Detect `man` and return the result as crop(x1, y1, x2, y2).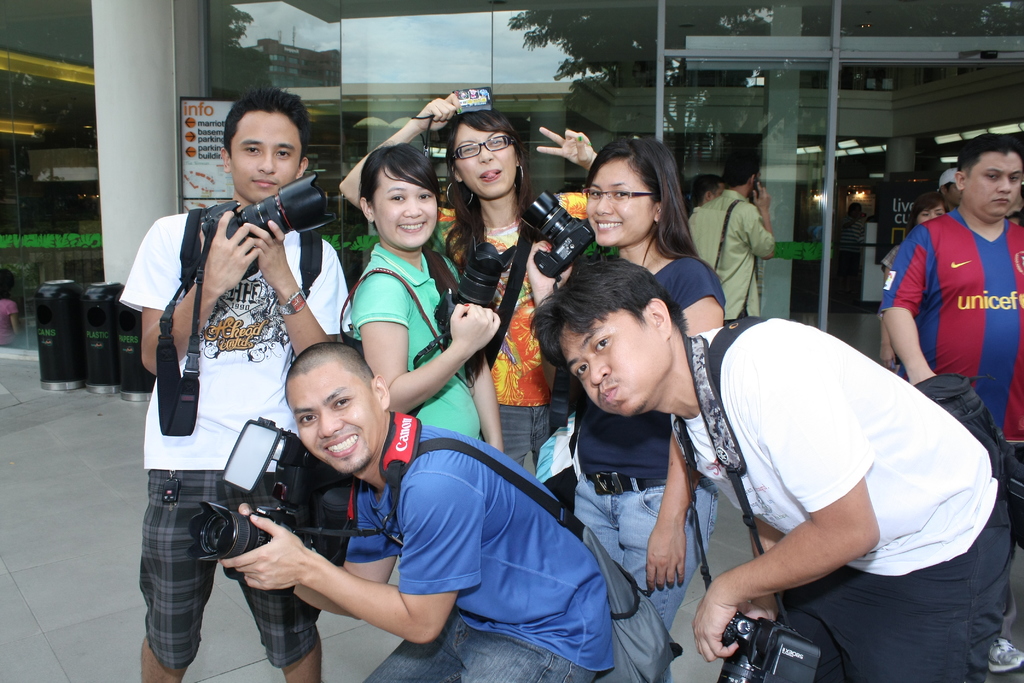
crop(217, 339, 613, 682).
